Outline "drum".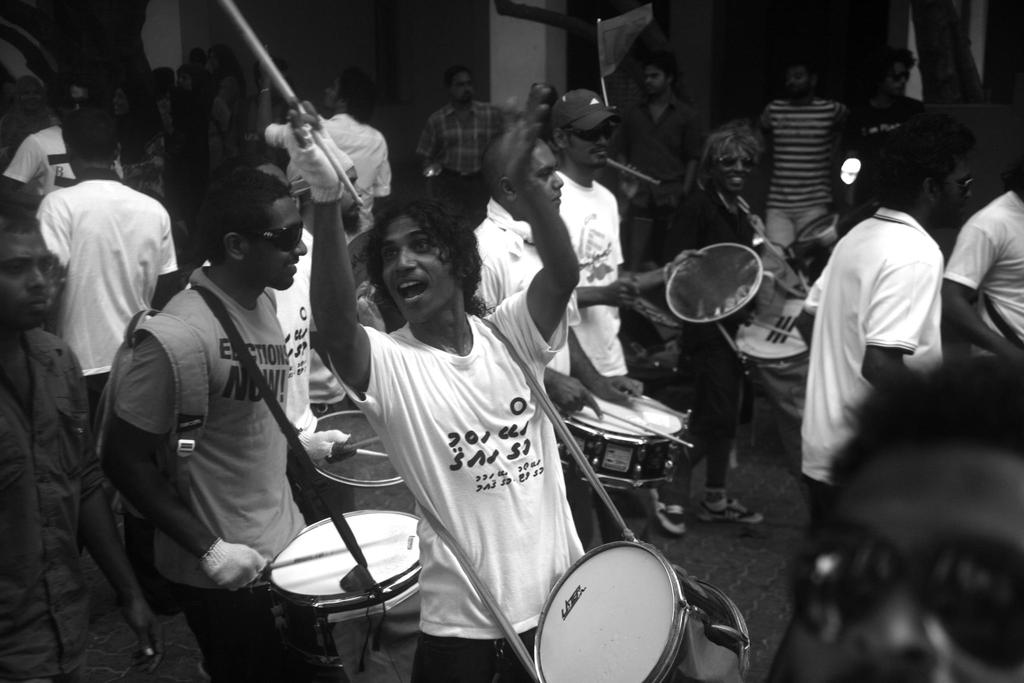
Outline: 664,242,765,323.
